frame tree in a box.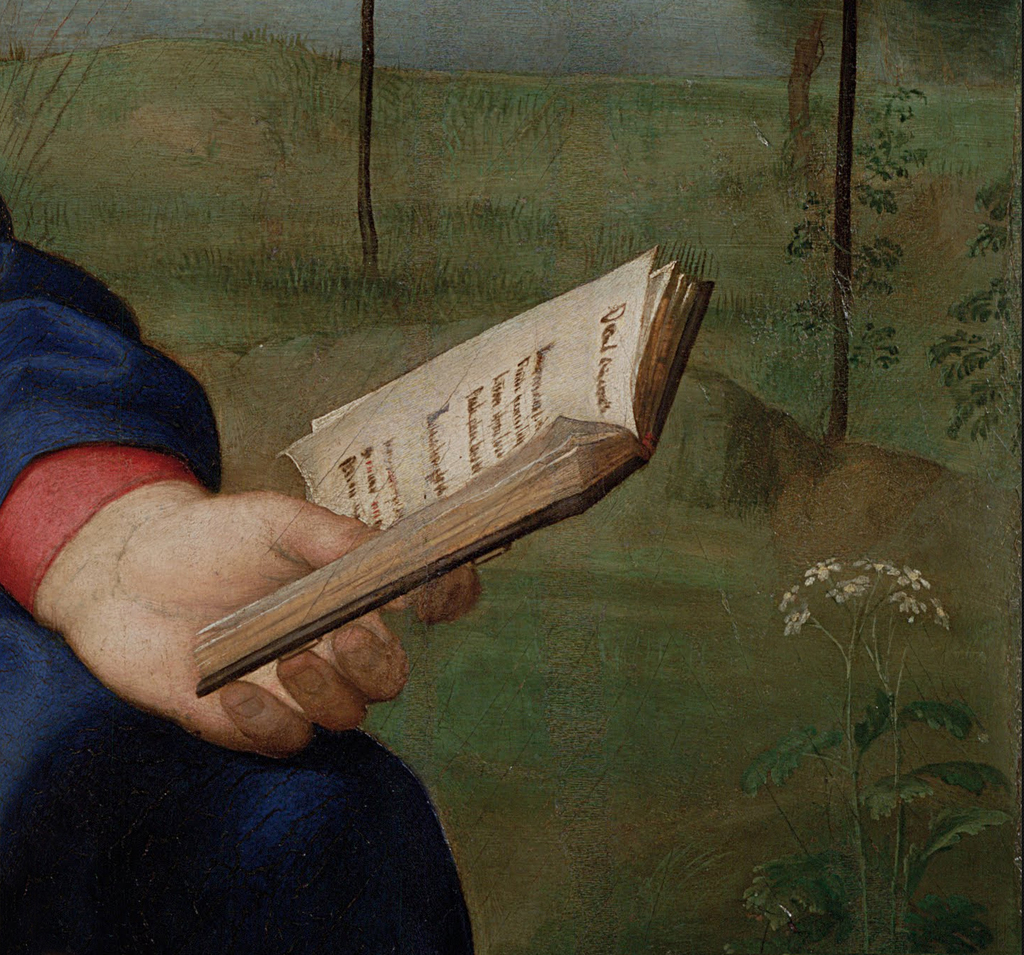
(759, 0, 846, 308).
